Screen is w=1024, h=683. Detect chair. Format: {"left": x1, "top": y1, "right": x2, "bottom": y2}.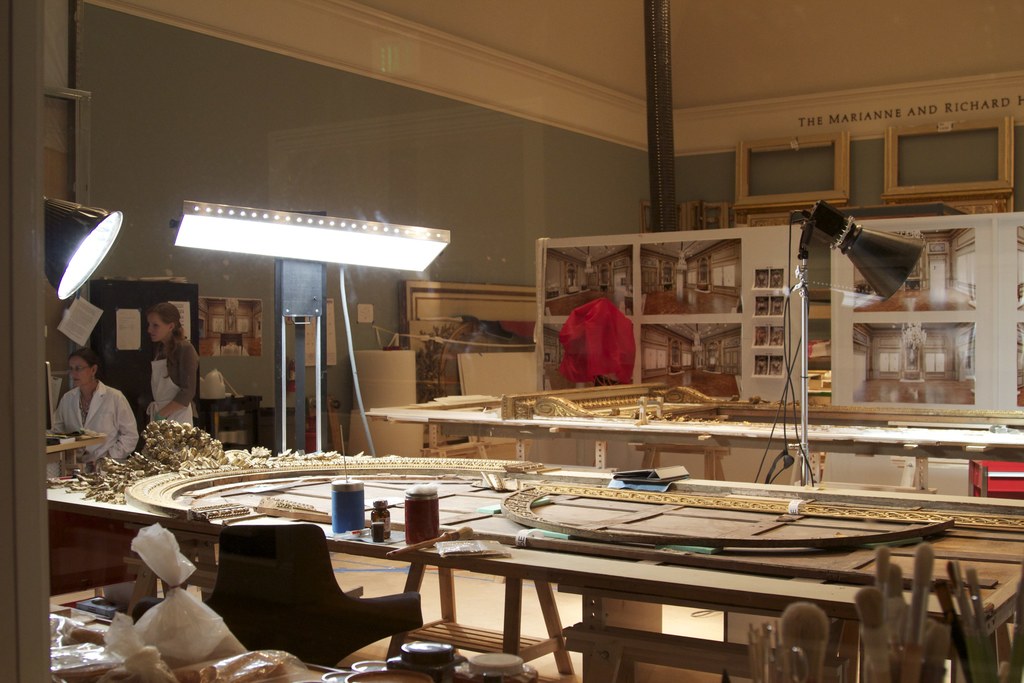
{"left": 184, "top": 521, "right": 412, "bottom": 680}.
